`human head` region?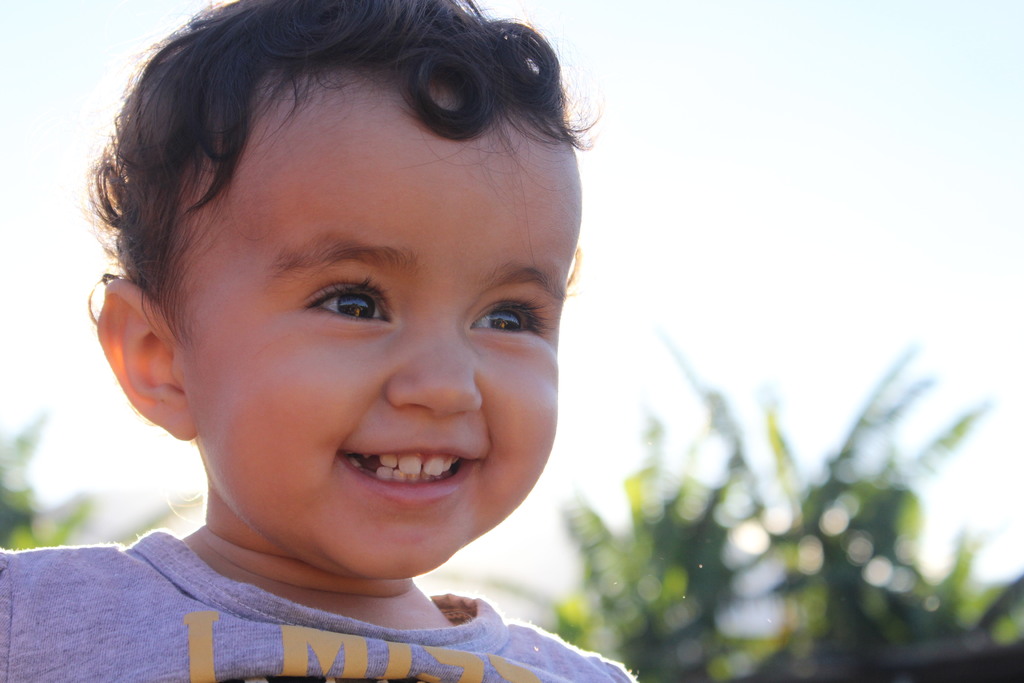
rect(98, 17, 582, 489)
